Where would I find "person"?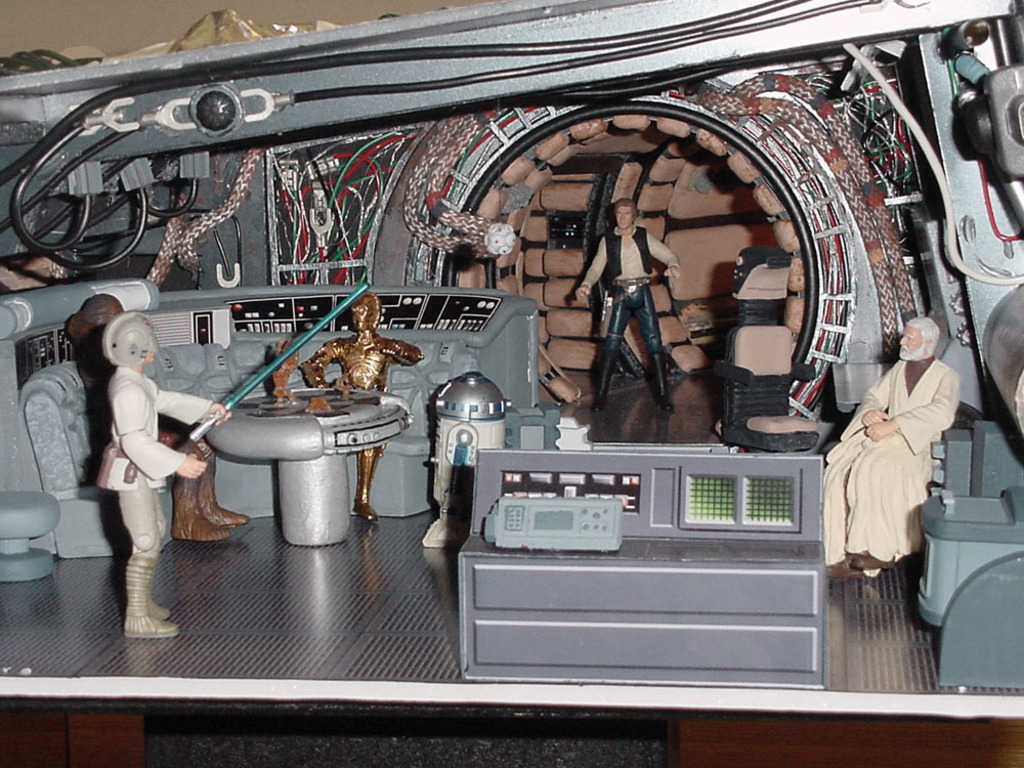
At rect(61, 291, 251, 542).
